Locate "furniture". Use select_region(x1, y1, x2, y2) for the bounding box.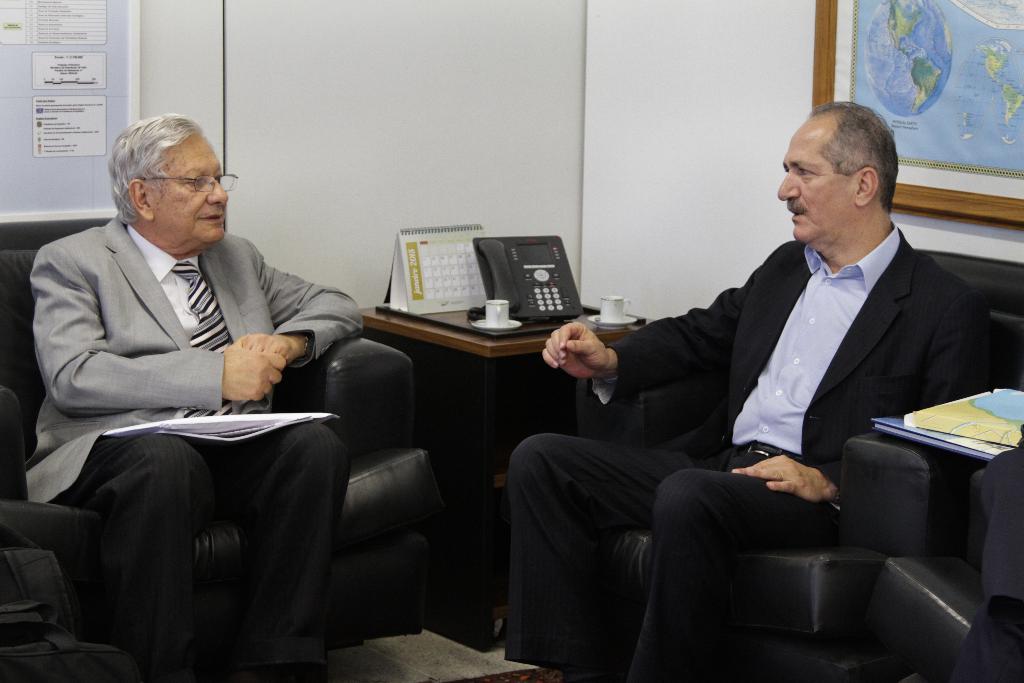
select_region(581, 247, 1023, 682).
